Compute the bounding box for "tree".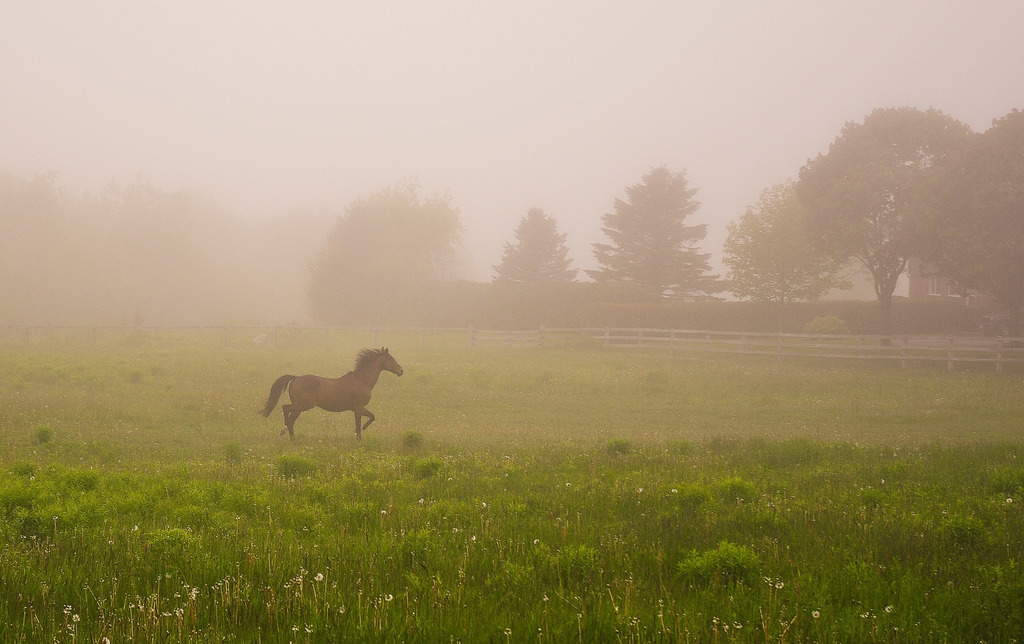
l=307, t=174, r=465, b=329.
